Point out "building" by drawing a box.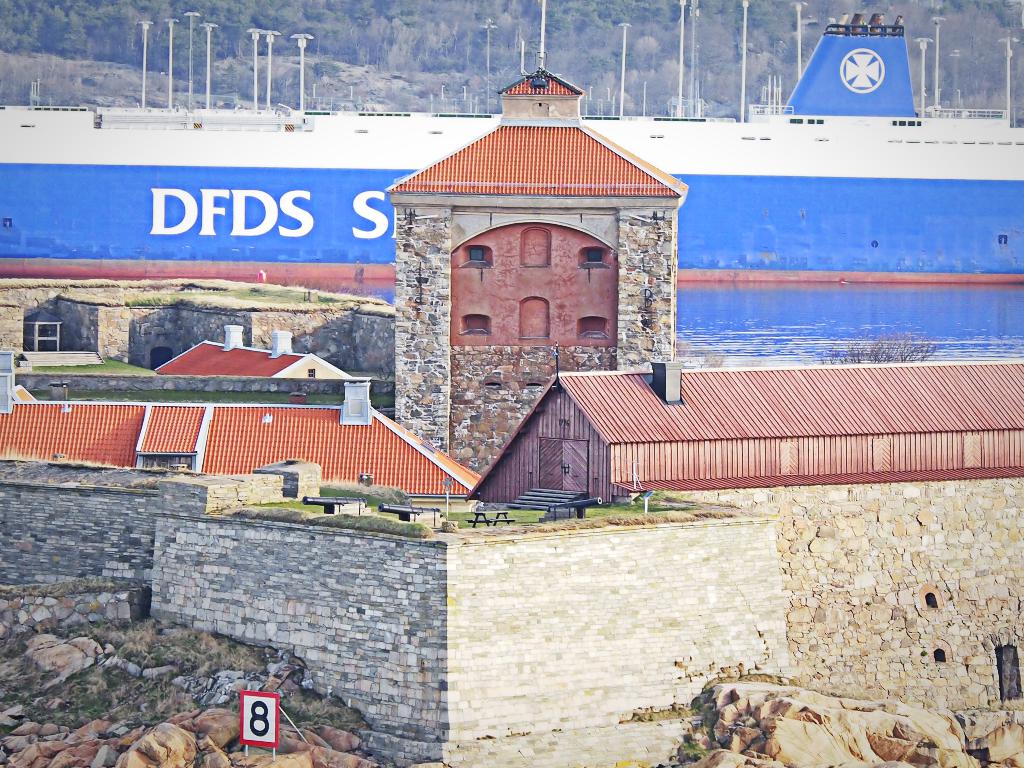
bbox(385, 68, 689, 476).
